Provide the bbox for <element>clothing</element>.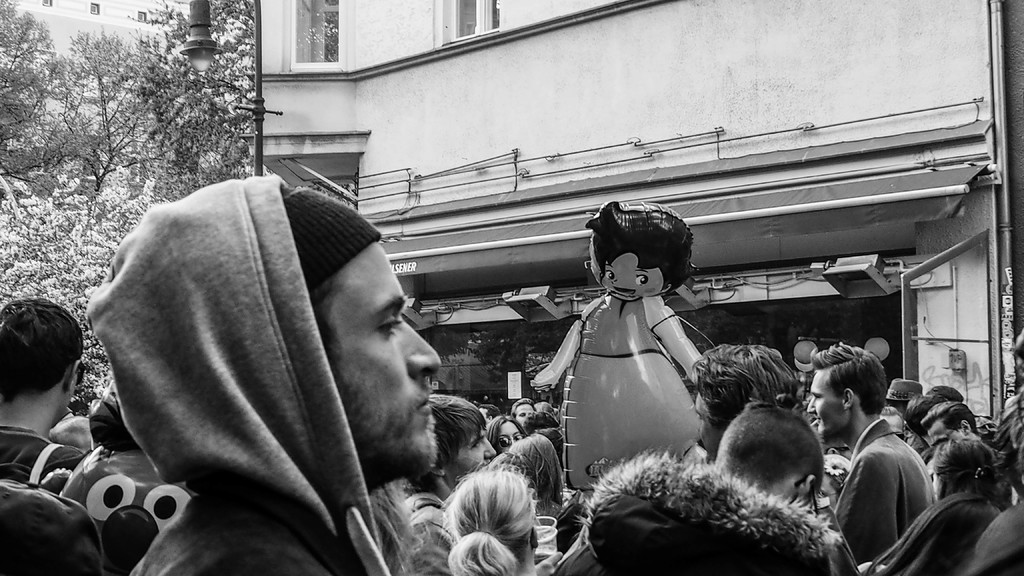
89:138:431:559.
